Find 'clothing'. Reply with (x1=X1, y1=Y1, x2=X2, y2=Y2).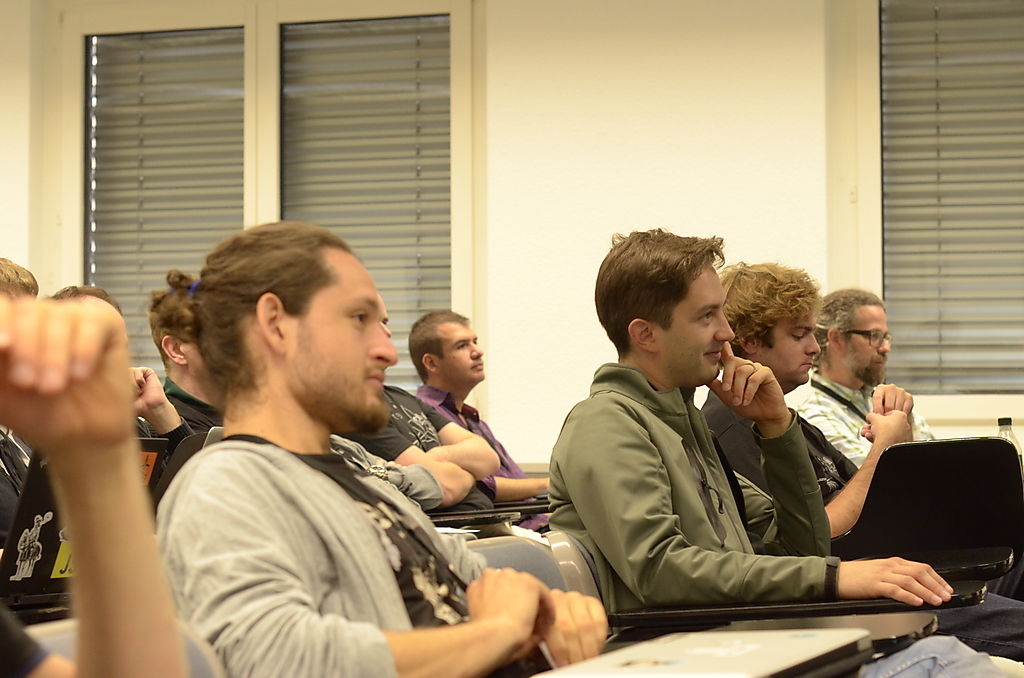
(x1=417, y1=387, x2=525, y2=517).
